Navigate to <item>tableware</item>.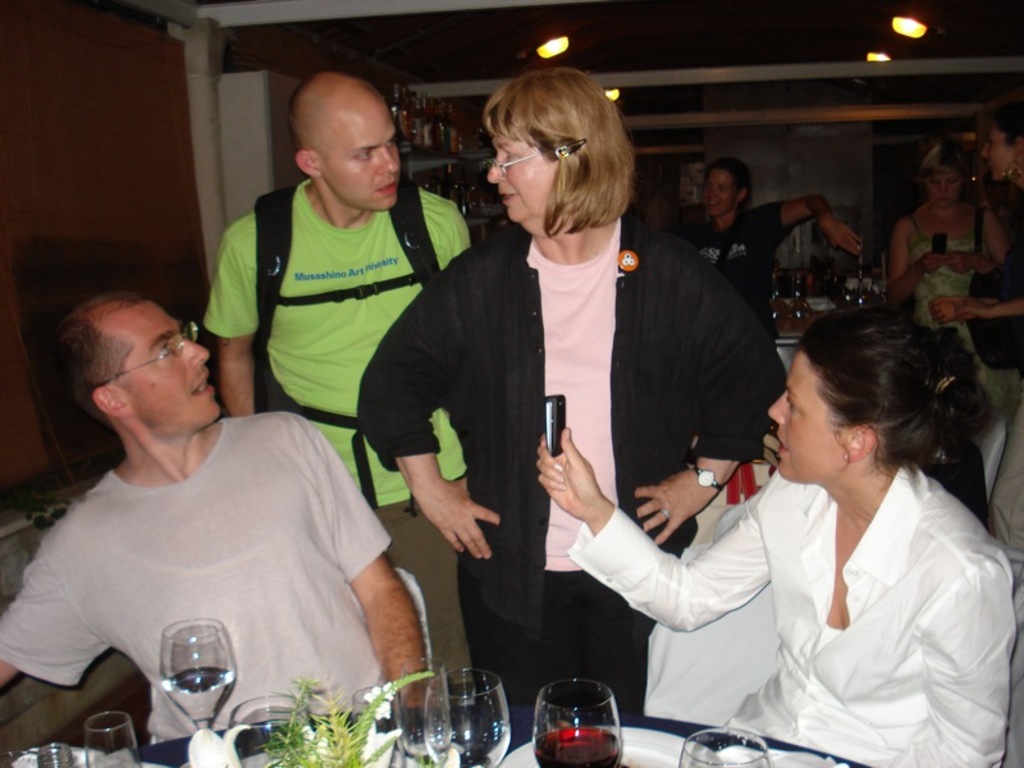
Navigation target: <bbox>495, 726, 723, 767</bbox>.
